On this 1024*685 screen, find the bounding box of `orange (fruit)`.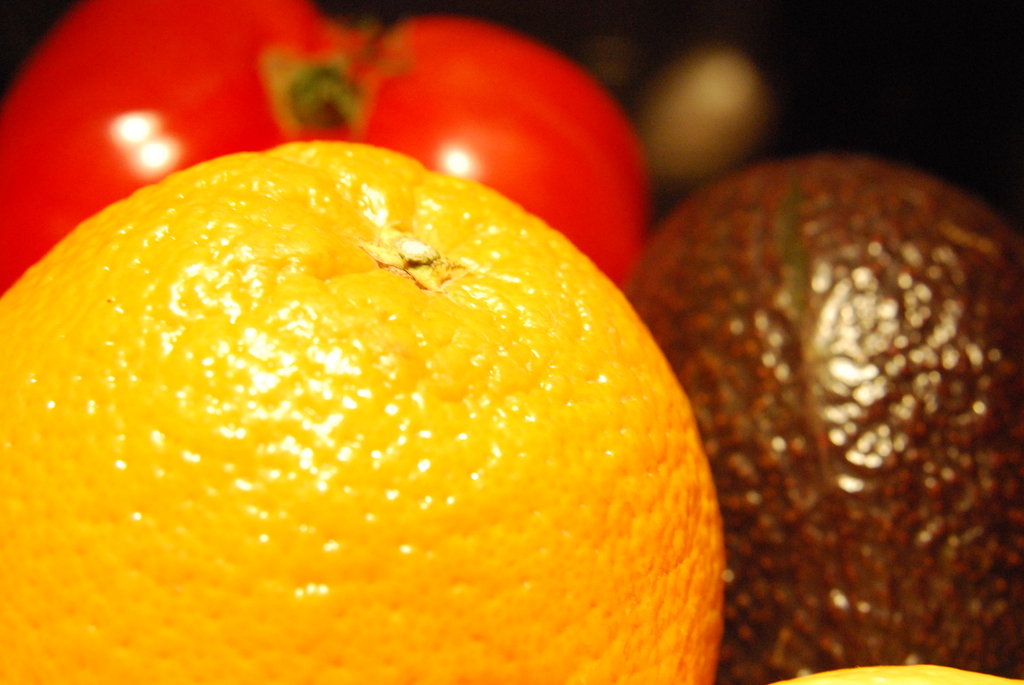
Bounding box: (0, 141, 727, 684).
